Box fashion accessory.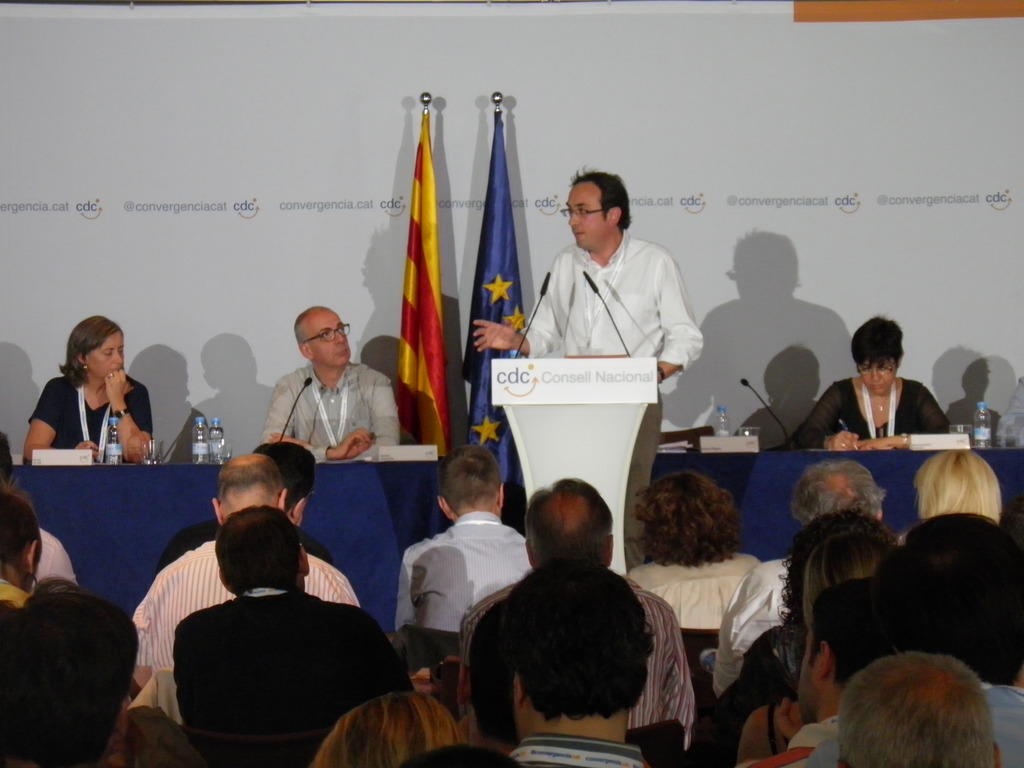
box=[902, 434, 907, 447].
